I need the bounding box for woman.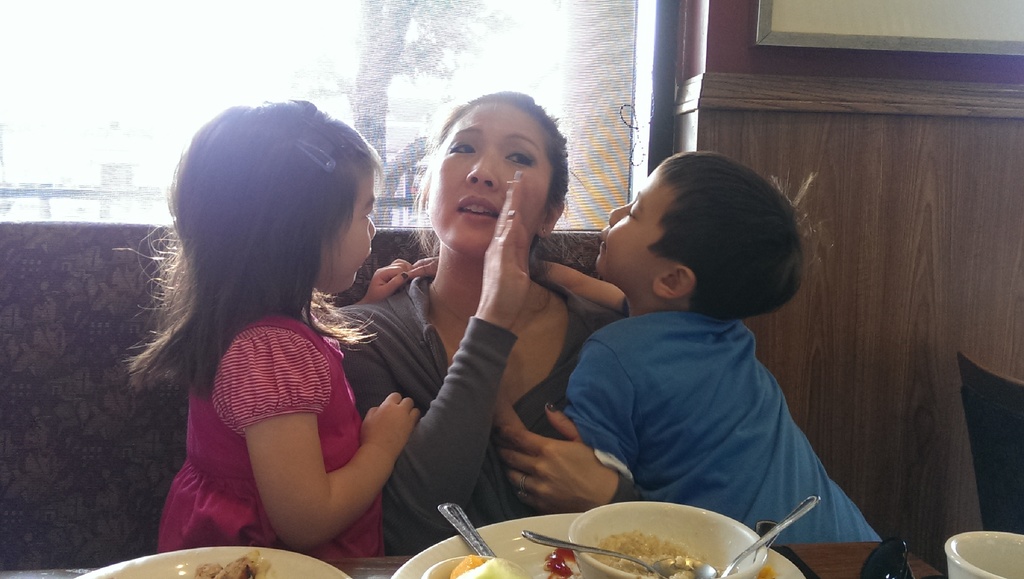
Here it is: box(177, 97, 609, 560).
